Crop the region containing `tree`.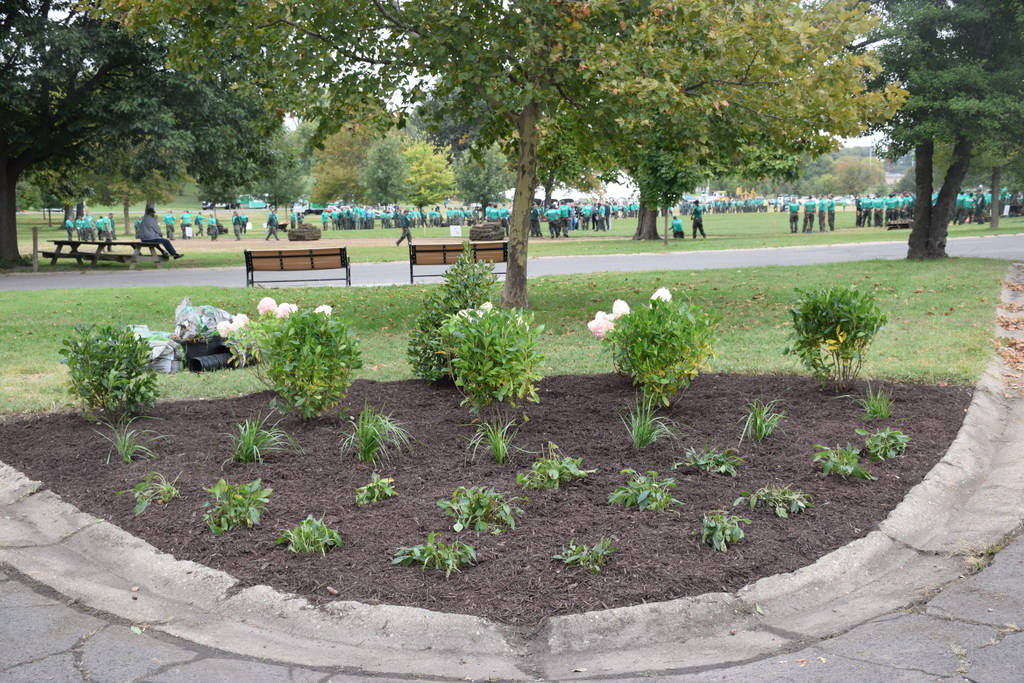
Crop region: <bbox>0, 0, 283, 276</bbox>.
